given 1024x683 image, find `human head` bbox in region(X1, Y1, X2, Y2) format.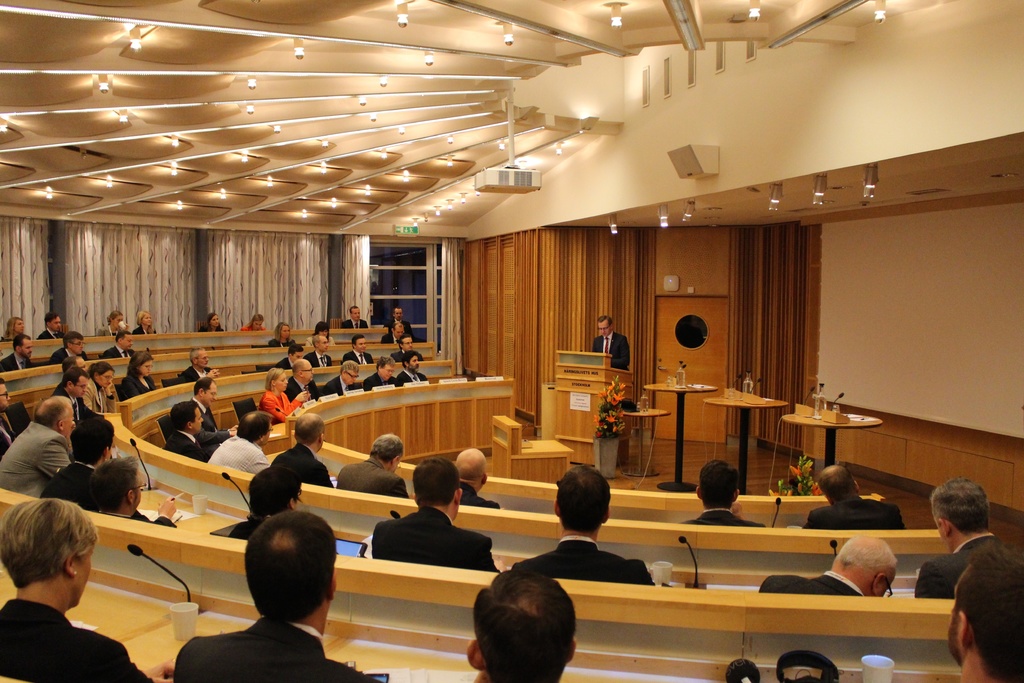
region(596, 313, 614, 335).
